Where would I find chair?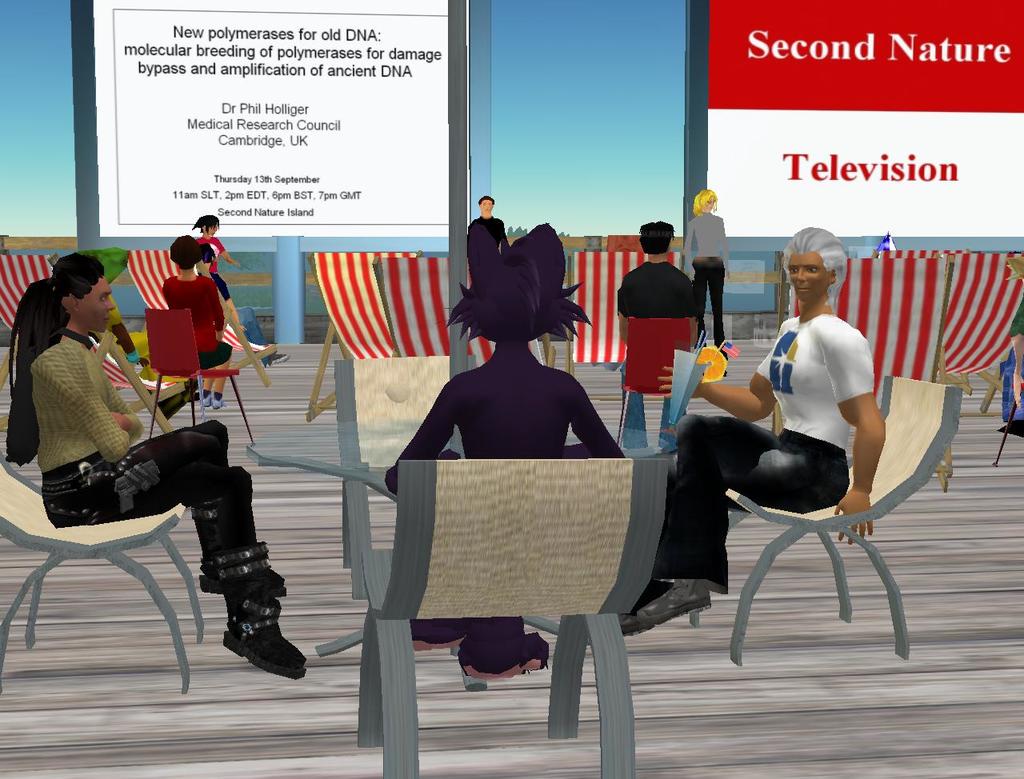
At region(654, 358, 927, 683).
